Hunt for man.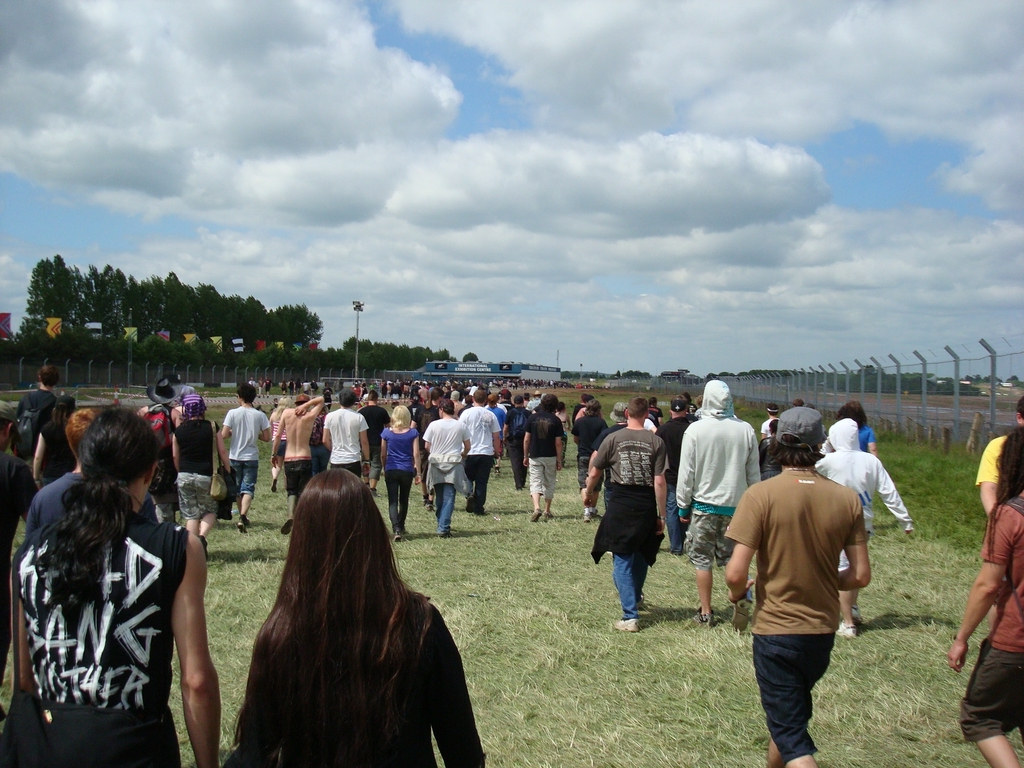
Hunted down at <region>721, 426, 877, 743</region>.
